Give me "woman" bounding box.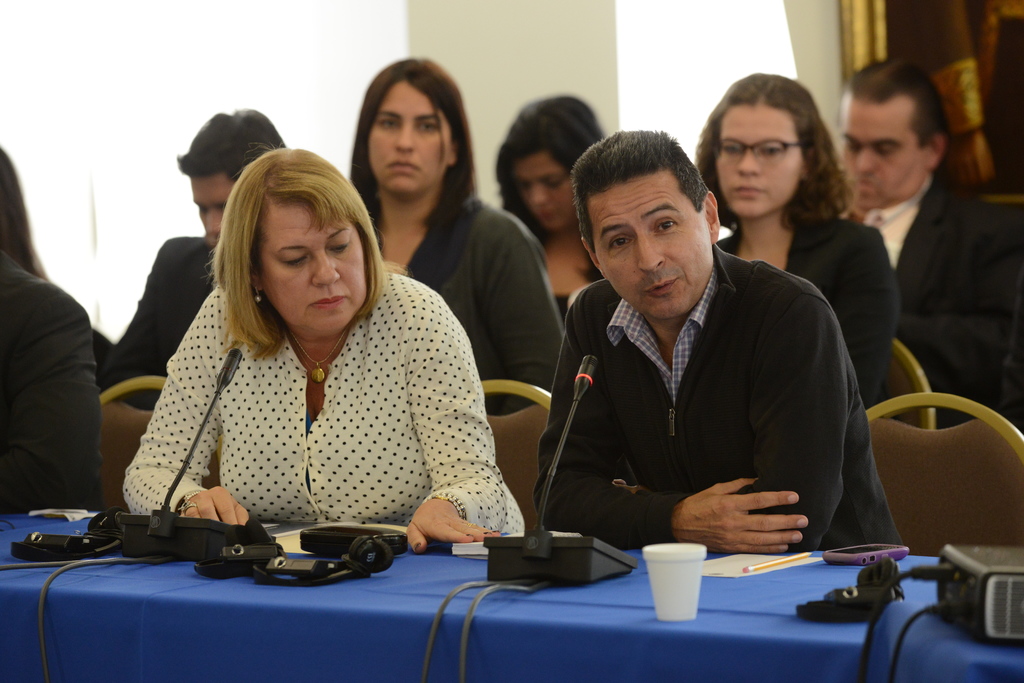
left=691, top=68, right=895, bottom=421.
